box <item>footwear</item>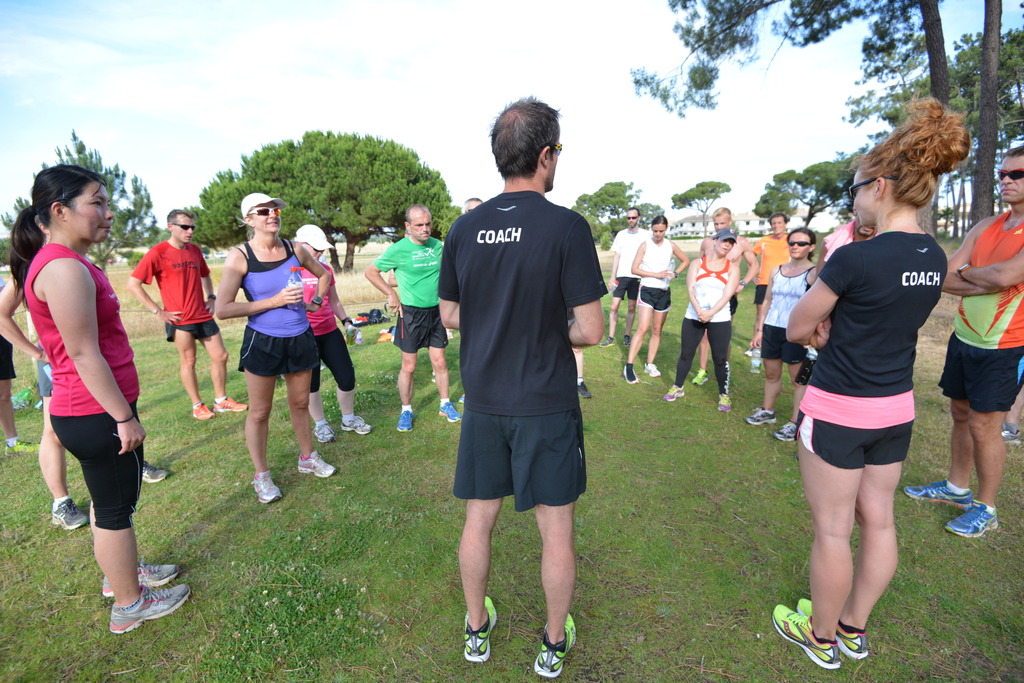
[622, 333, 632, 350]
